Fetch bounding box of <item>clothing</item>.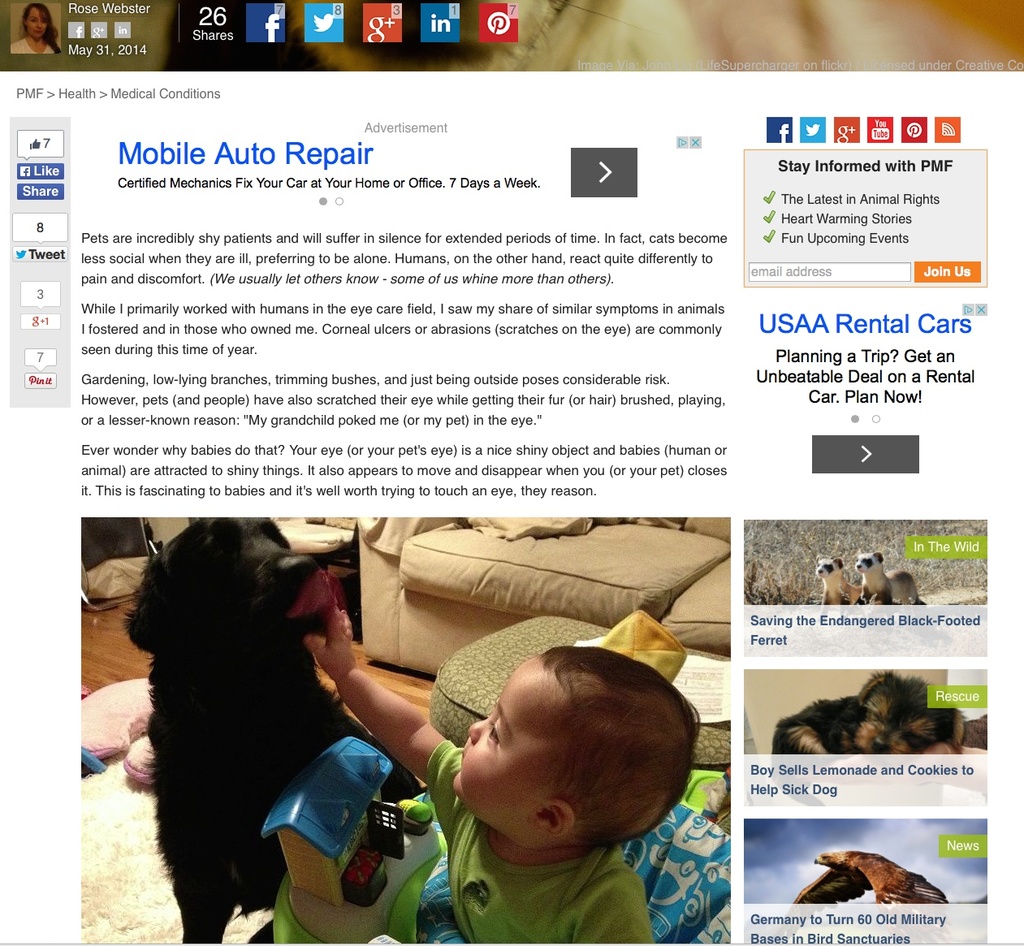
Bbox: x1=423, y1=737, x2=650, y2=945.
